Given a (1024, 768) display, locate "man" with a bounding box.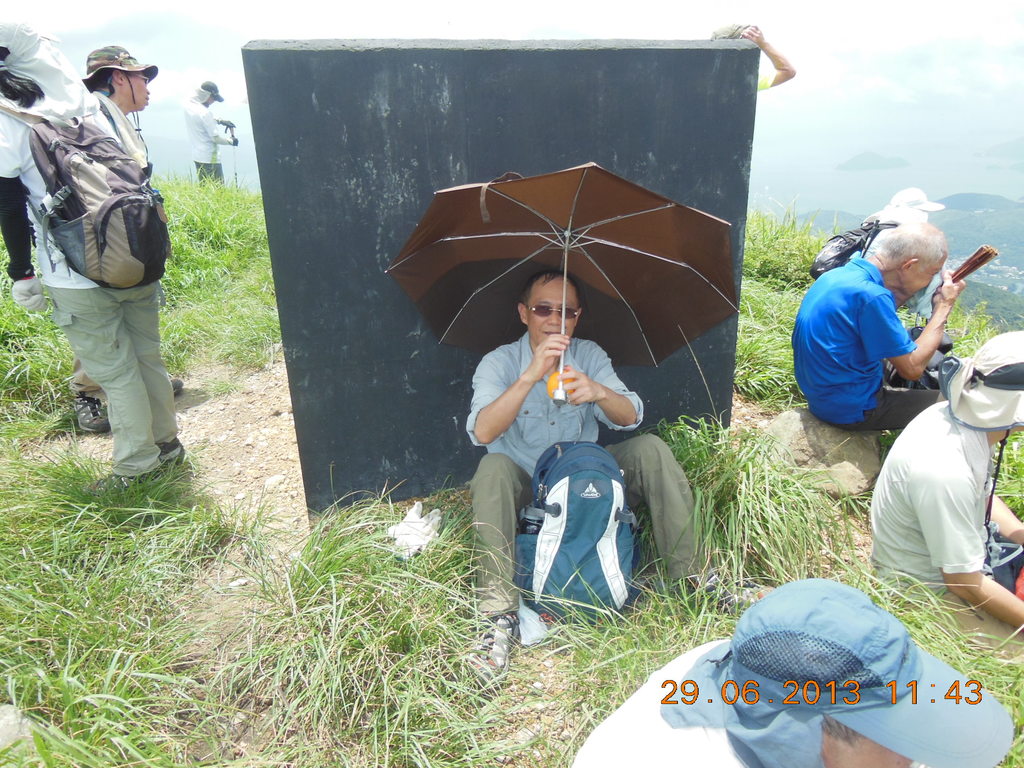
Located: <bbox>792, 218, 945, 425</bbox>.
